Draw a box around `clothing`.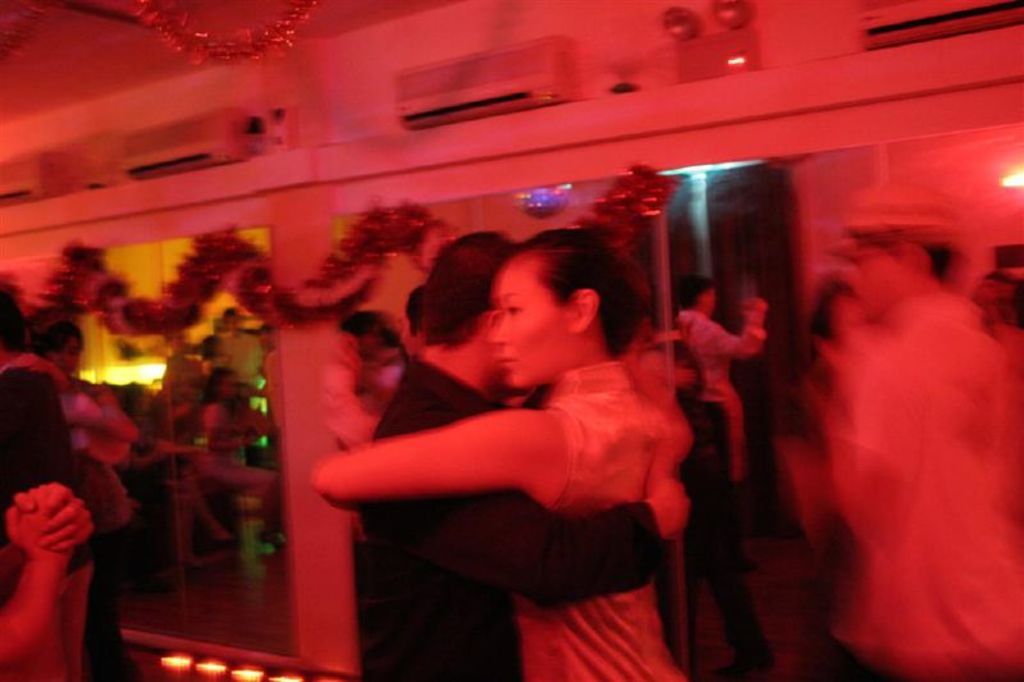
rect(356, 360, 662, 681).
